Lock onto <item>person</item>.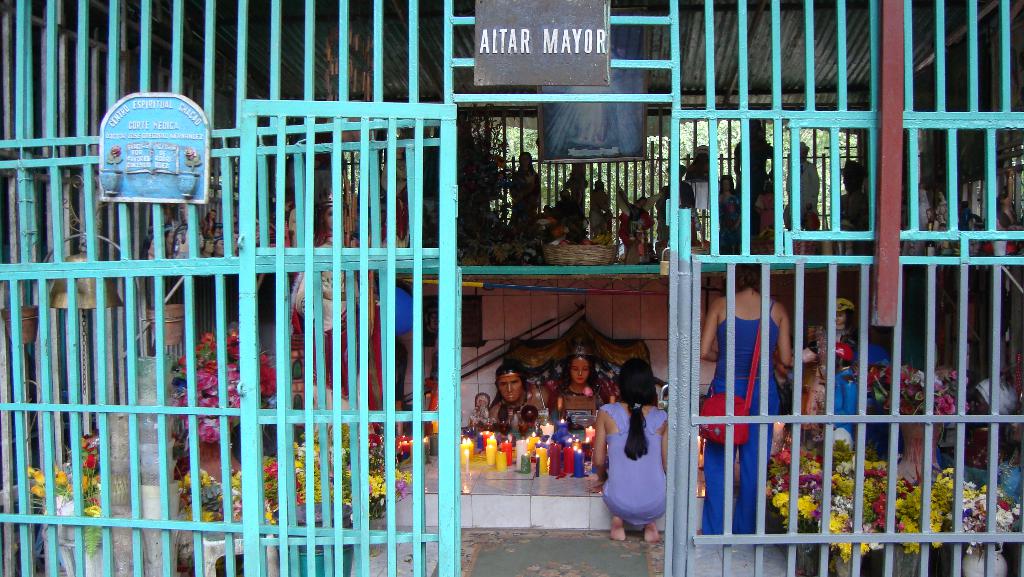
Locked: [600, 341, 672, 555].
